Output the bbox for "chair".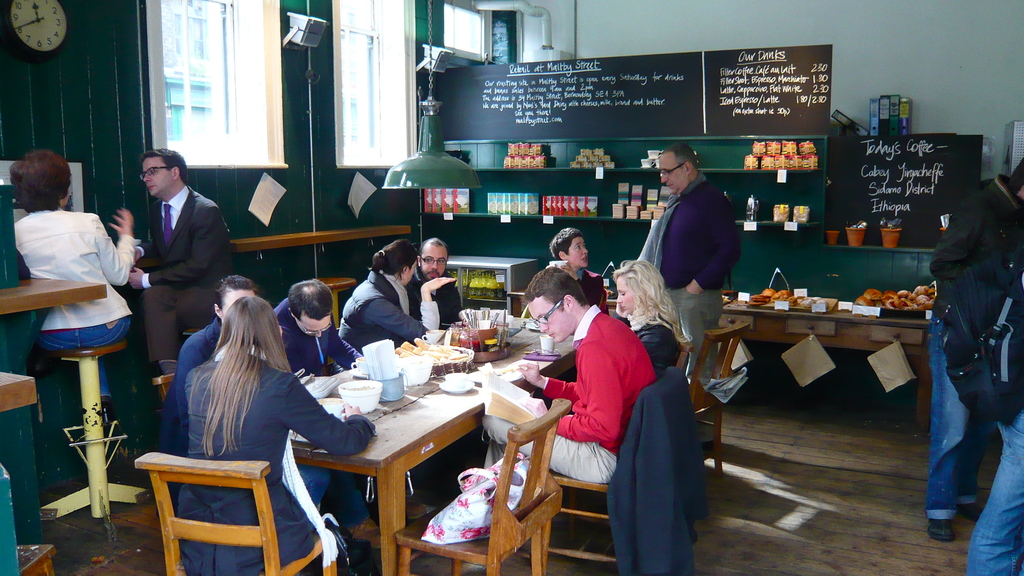
detection(123, 432, 323, 575).
